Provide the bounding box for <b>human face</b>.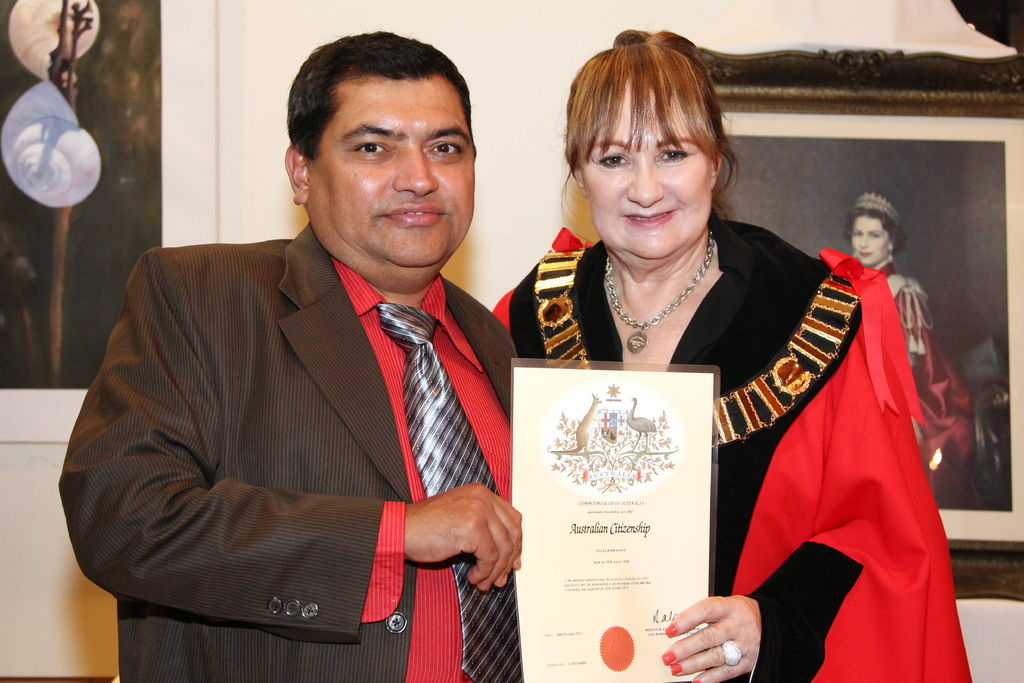
579 93 714 256.
